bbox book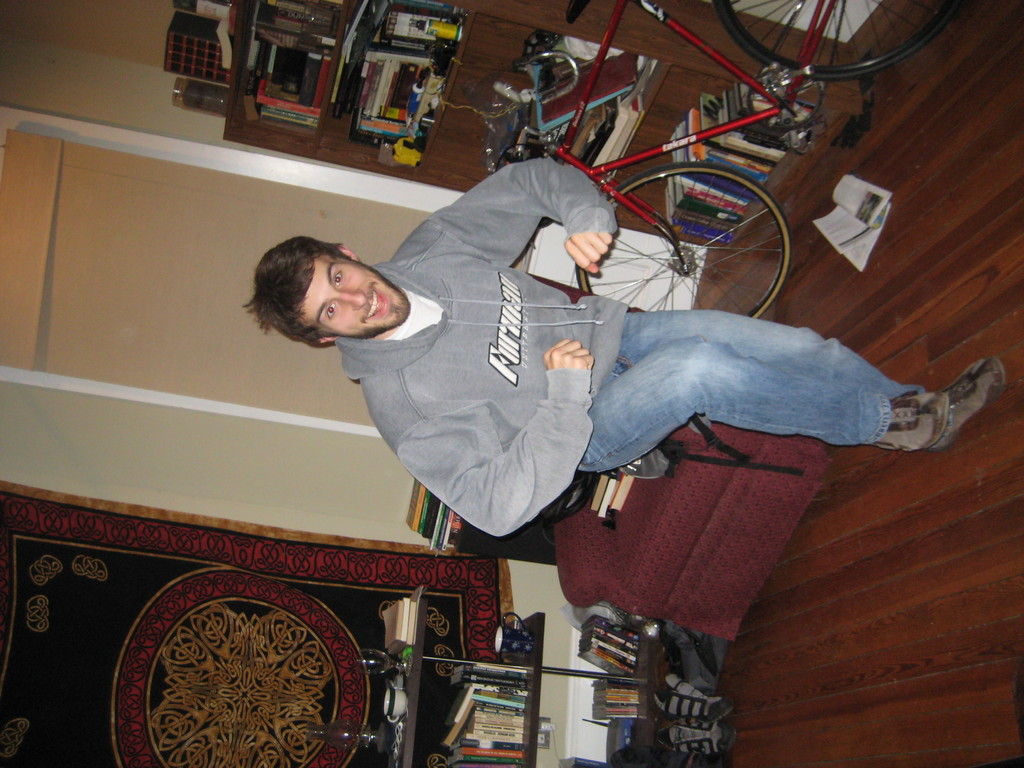
[403,603,413,648]
